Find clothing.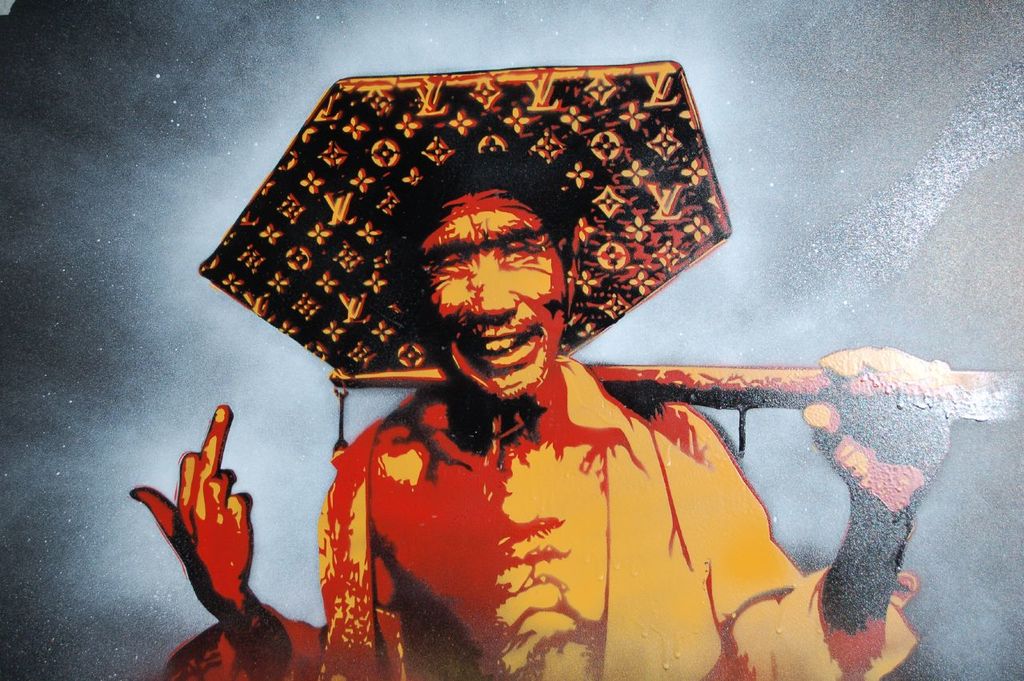
318 333 810 673.
